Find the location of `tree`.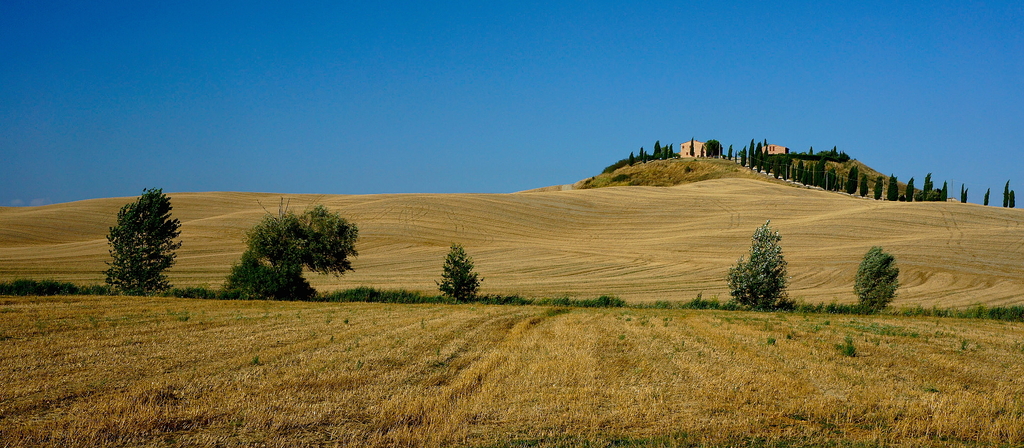
Location: <box>781,159,788,178</box>.
